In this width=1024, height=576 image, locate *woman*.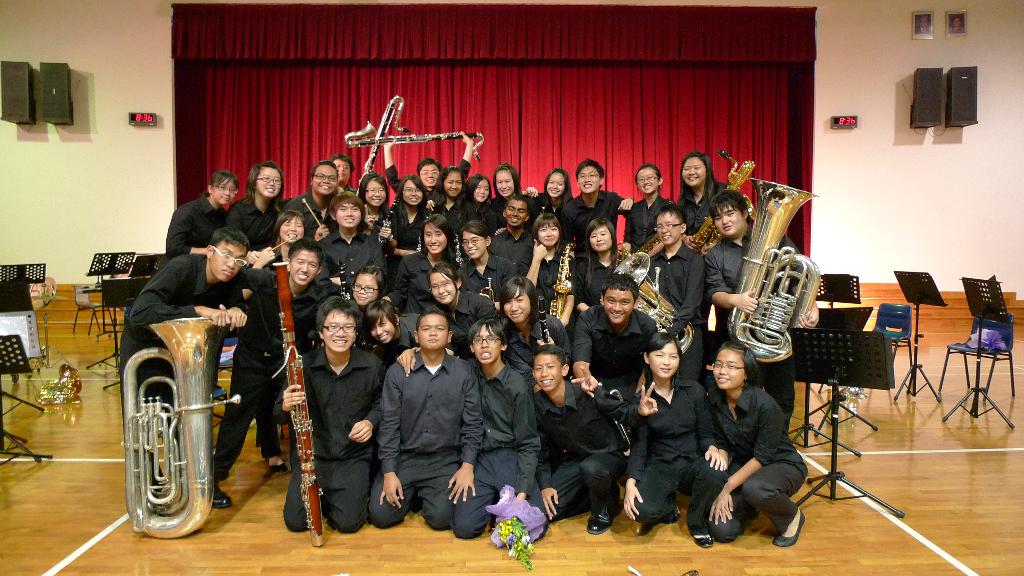
Bounding box: pyautogui.locateOnScreen(498, 275, 573, 388).
